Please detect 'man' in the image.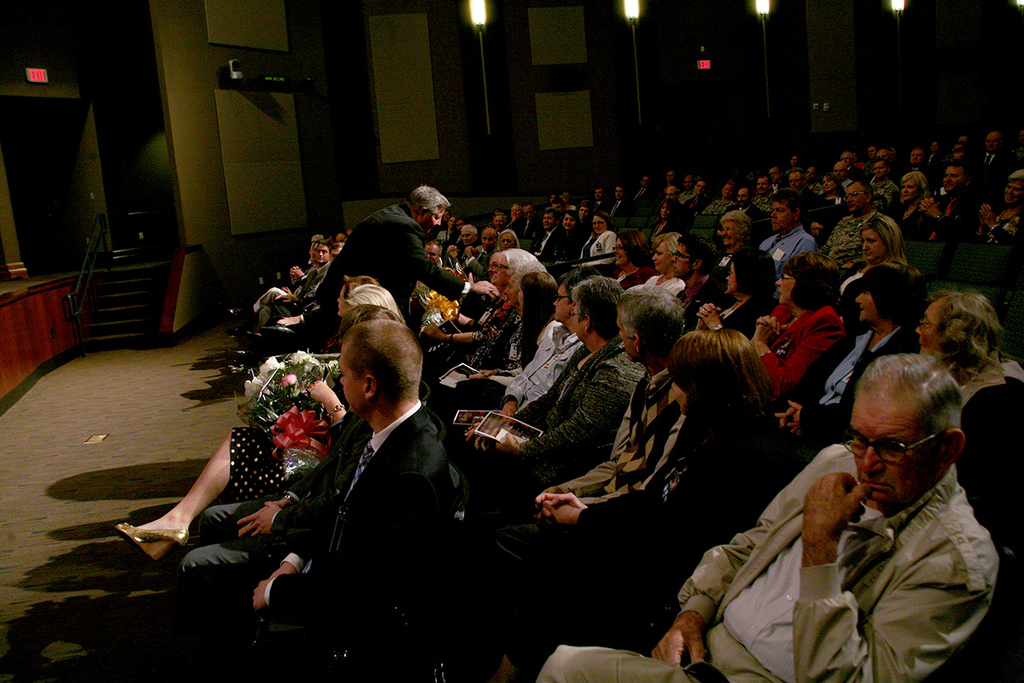
box=[467, 289, 686, 665].
